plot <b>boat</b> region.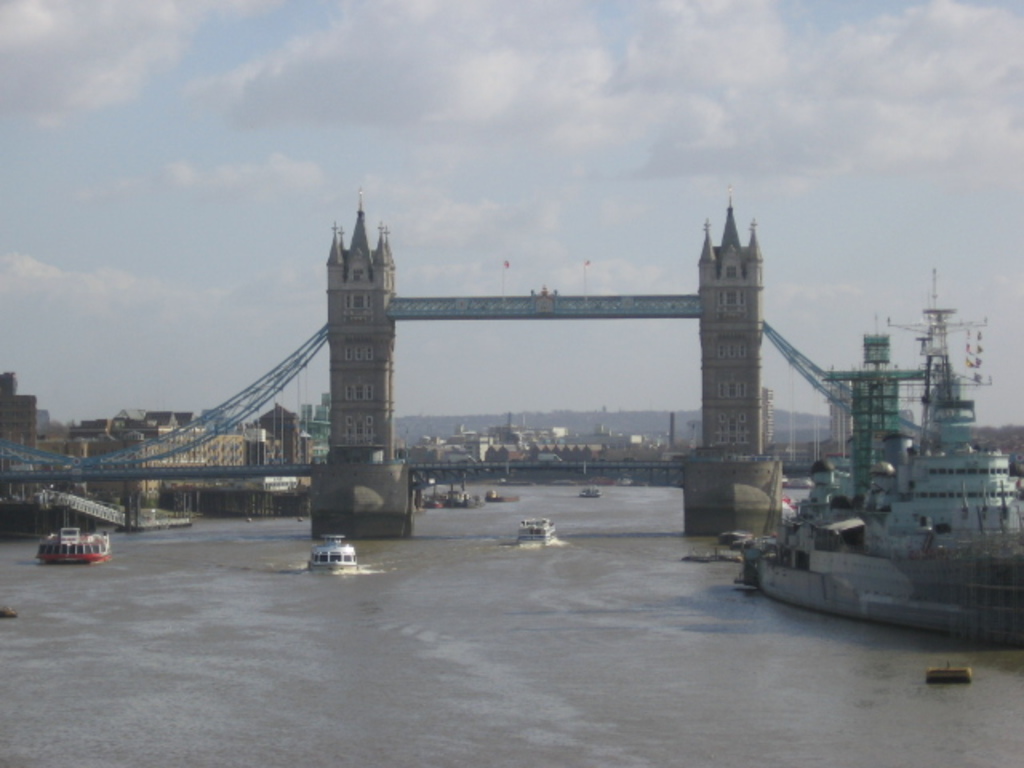
Plotted at (x1=742, y1=270, x2=1022, y2=643).
